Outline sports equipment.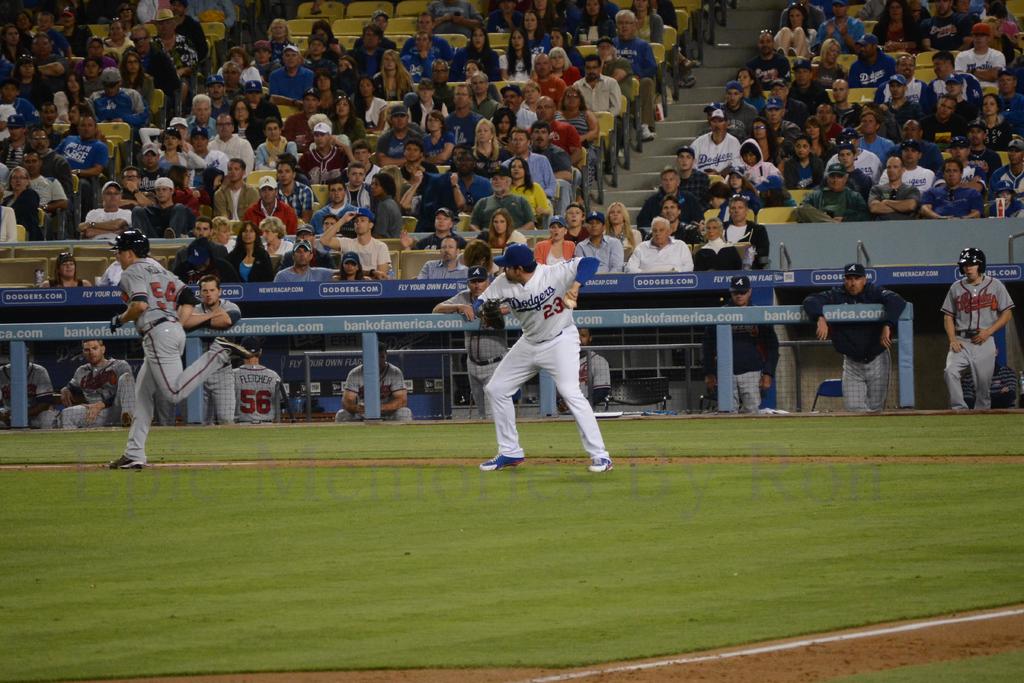
Outline: [left=479, top=452, right=523, bottom=466].
